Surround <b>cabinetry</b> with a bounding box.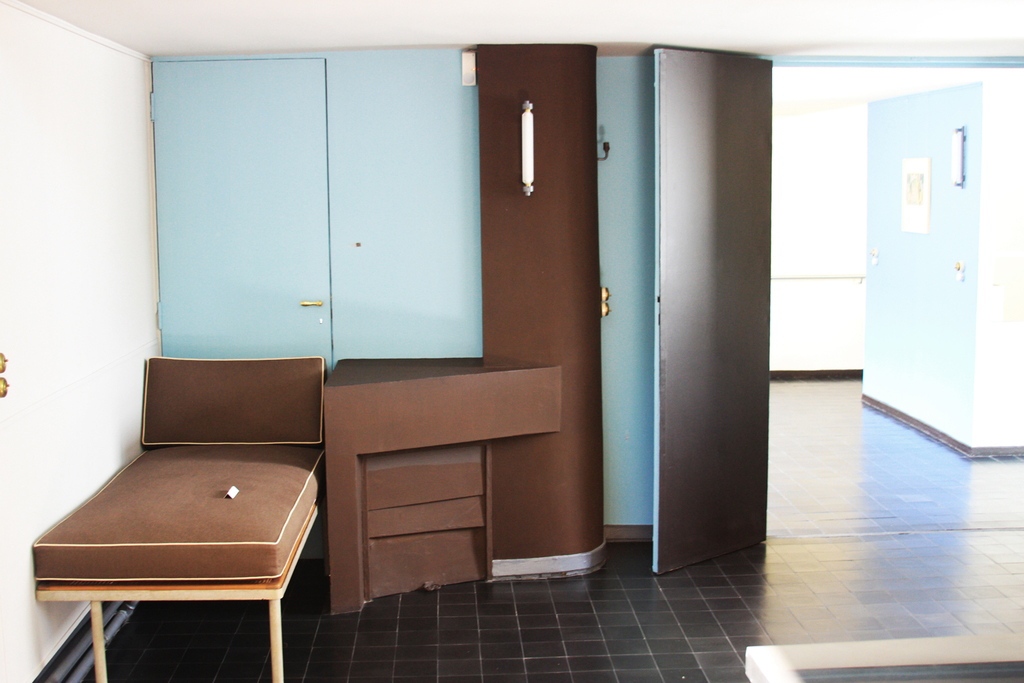
pyautogui.locateOnScreen(158, 53, 335, 565).
